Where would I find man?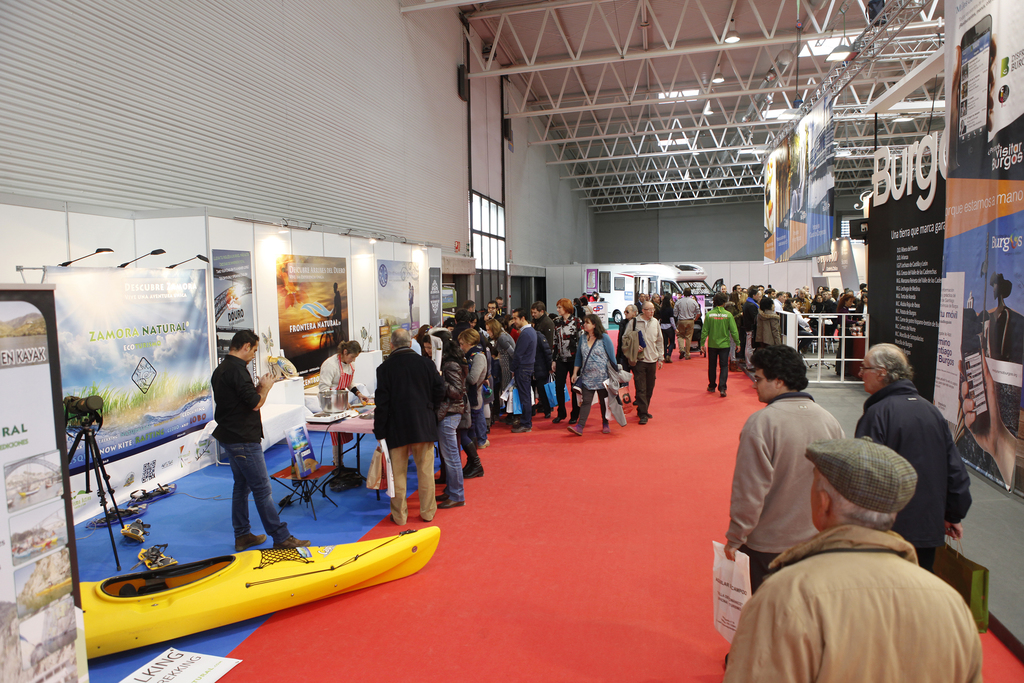
At (374, 328, 446, 526).
